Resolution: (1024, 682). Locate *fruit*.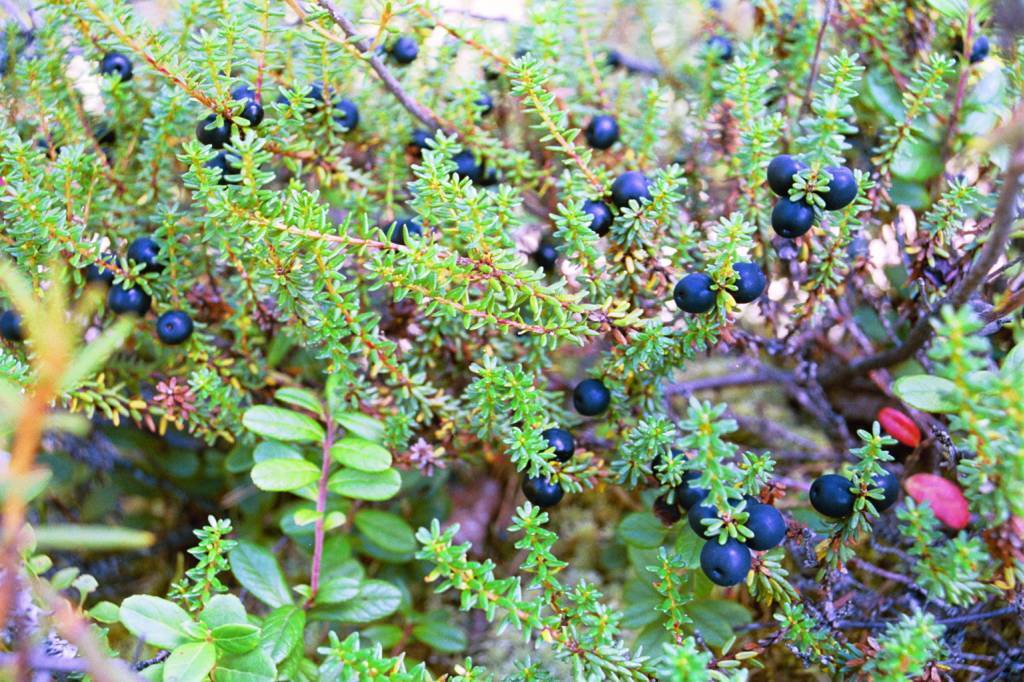
region(868, 465, 904, 509).
